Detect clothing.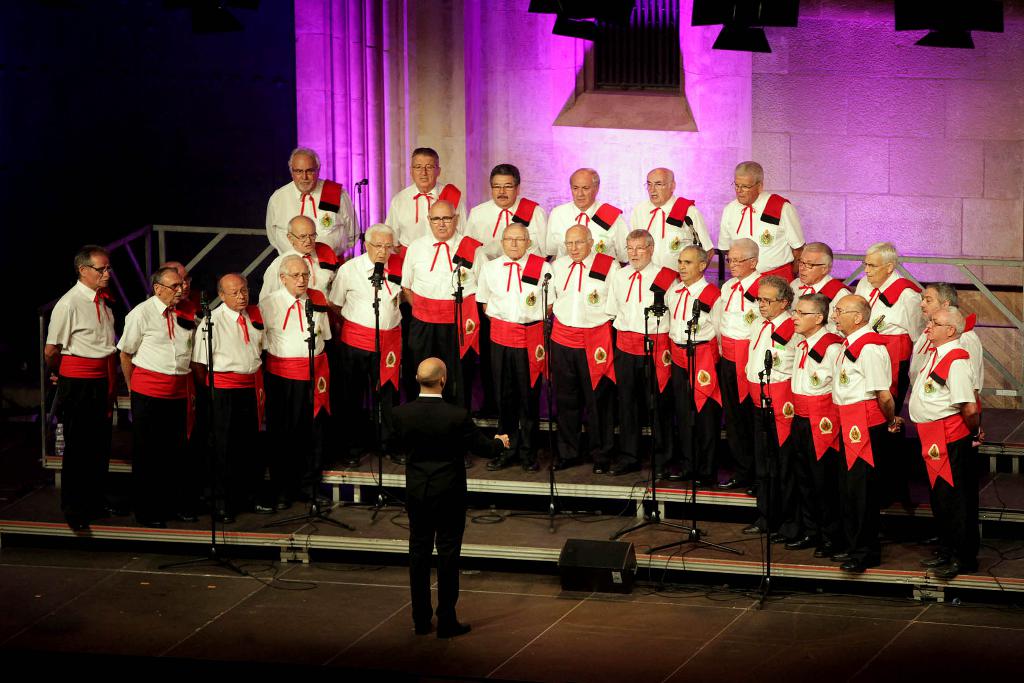
Detected at <region>829, 323, 908, 552</region>.
